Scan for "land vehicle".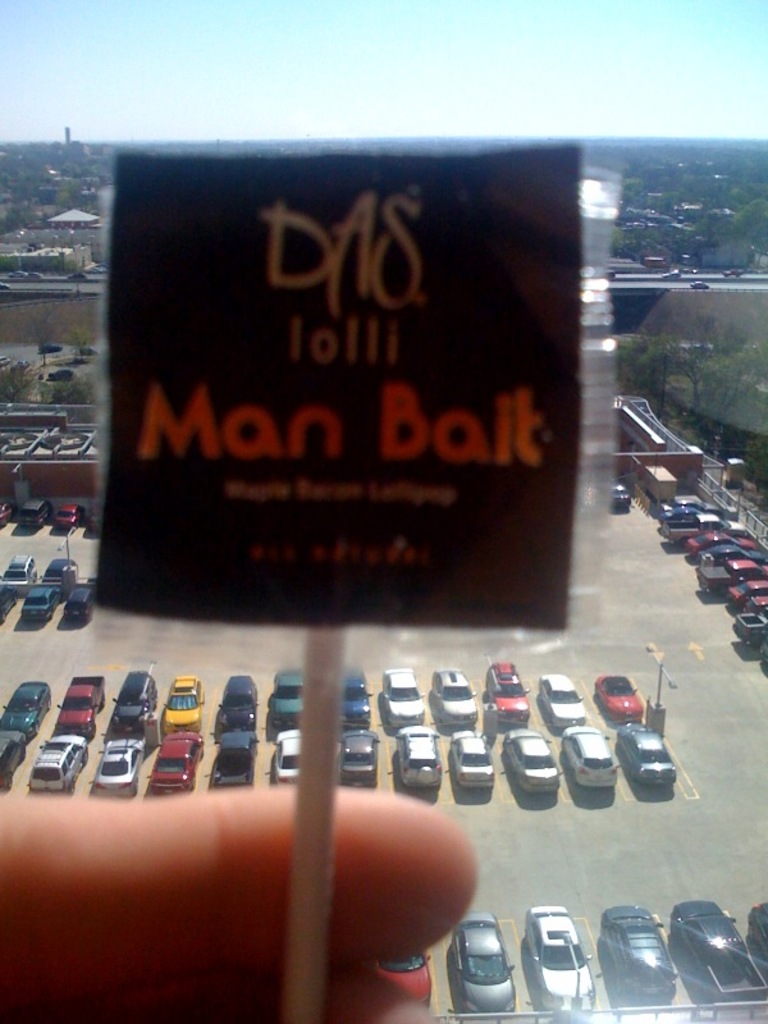
Scan result: [x1=654, y1=490, x2=714, y2=513].
